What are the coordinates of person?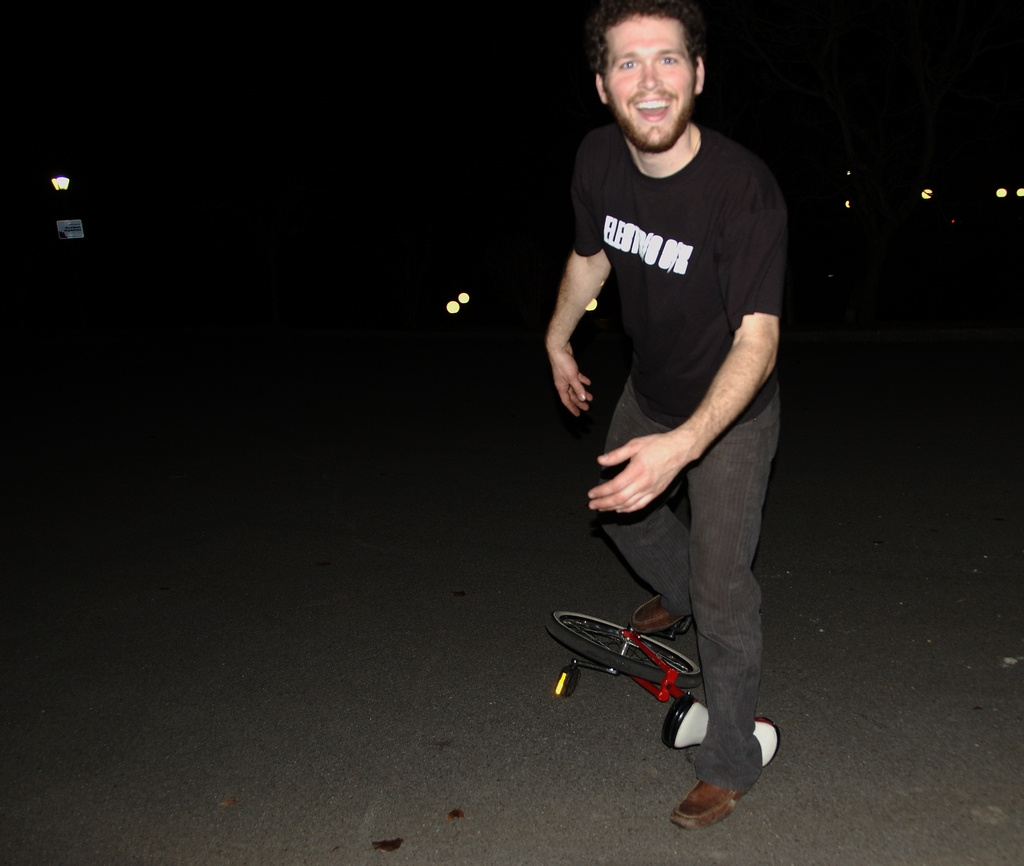
<box>536,4,799,783</box>.
